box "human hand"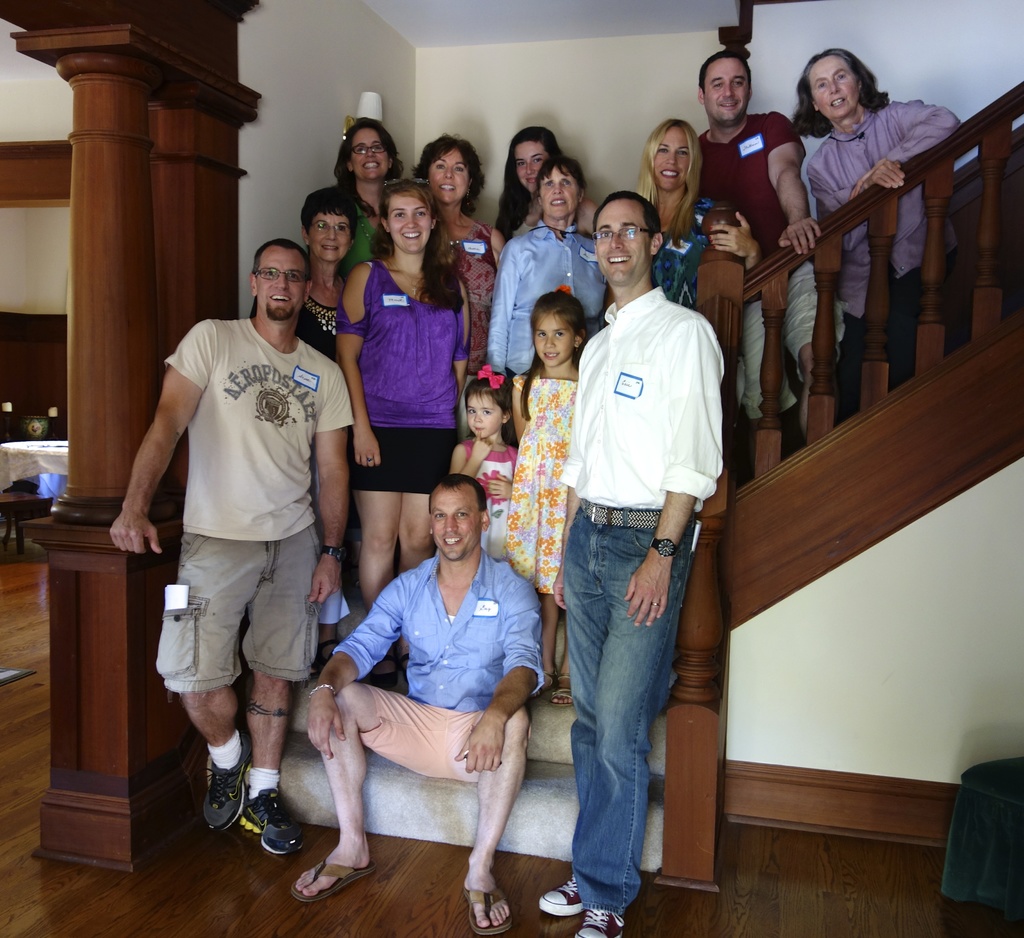
469,432,497,464
